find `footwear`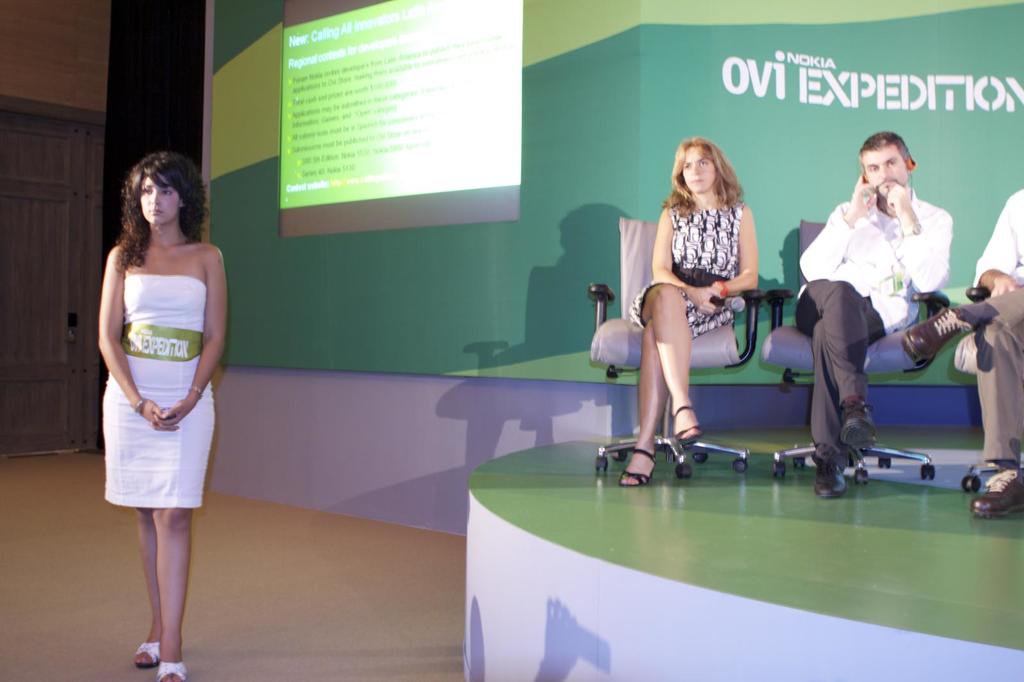
box(135, 640, 160, 671)
